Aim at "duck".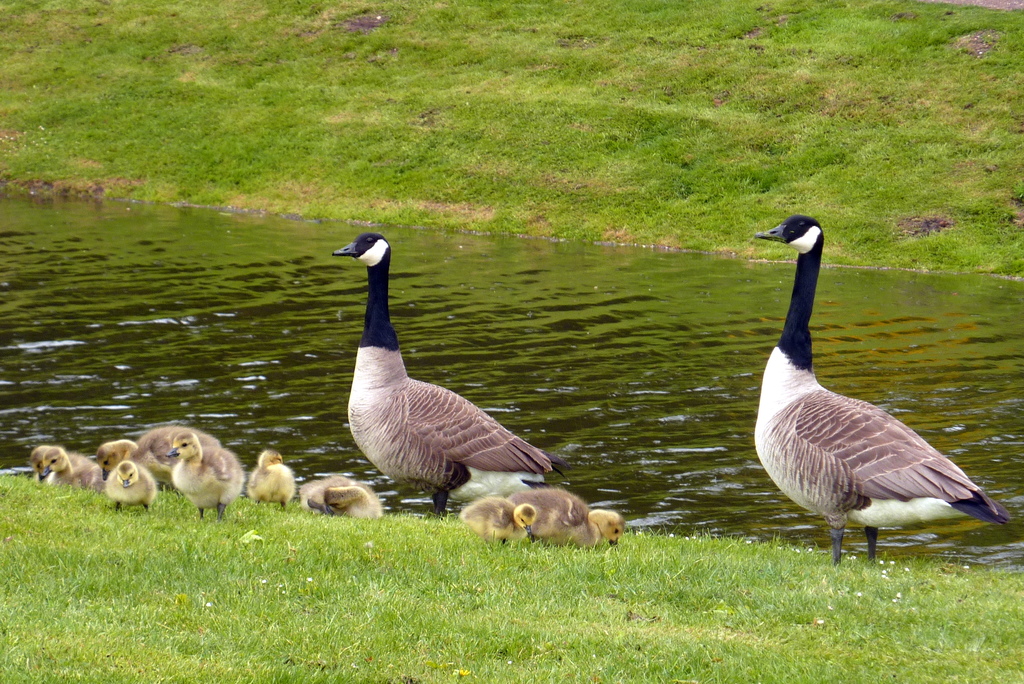
Aimed at 745:214:1018:573.
